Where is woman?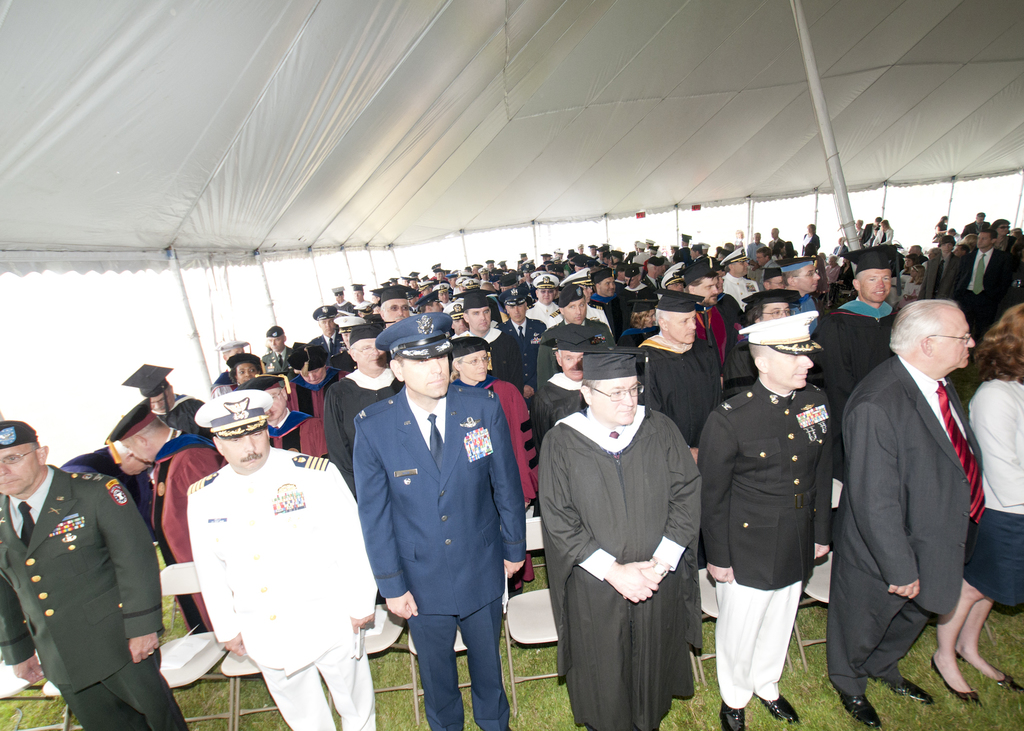
pyautogui.locateOnScreen(448, 335, 543, 597).
